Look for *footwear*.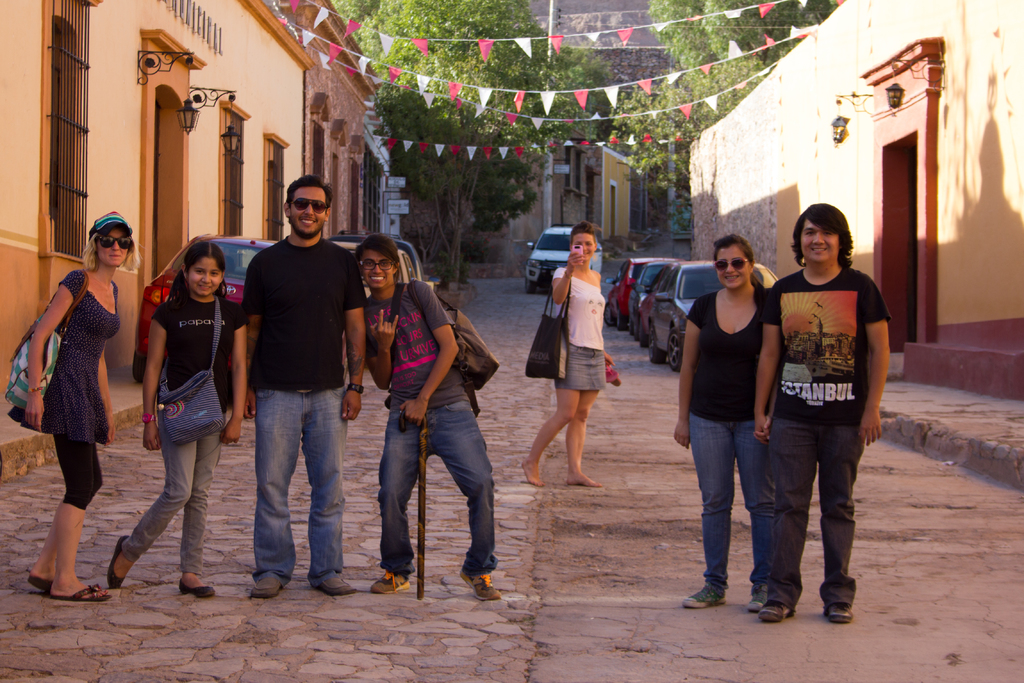
Found: left=245, top=573, right=285, bottom=598.
